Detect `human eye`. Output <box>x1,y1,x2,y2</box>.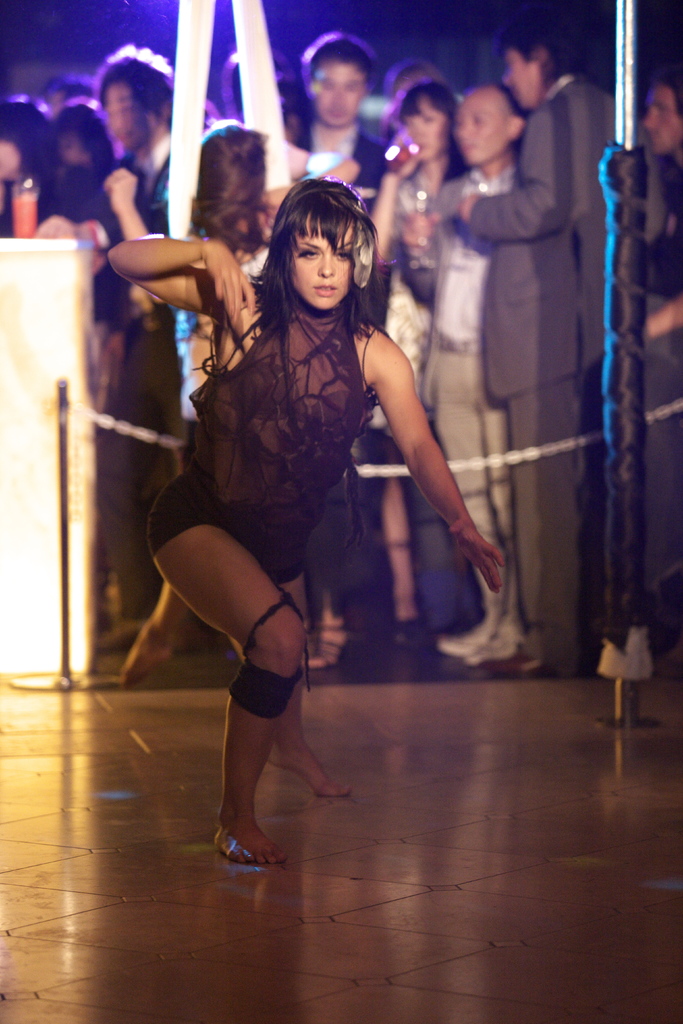
<box>453,113,463,127</box>.
